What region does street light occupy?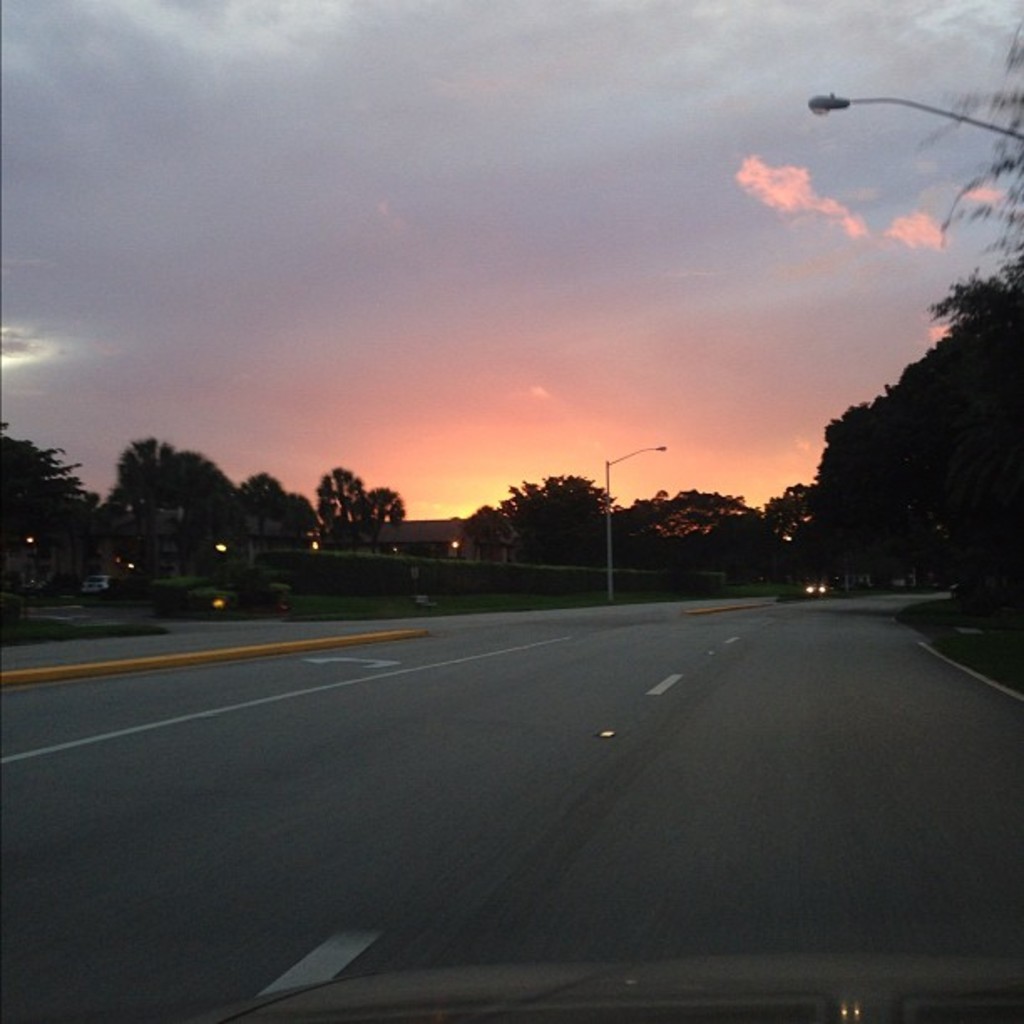
BBox(810, 95, 1021, 141).
